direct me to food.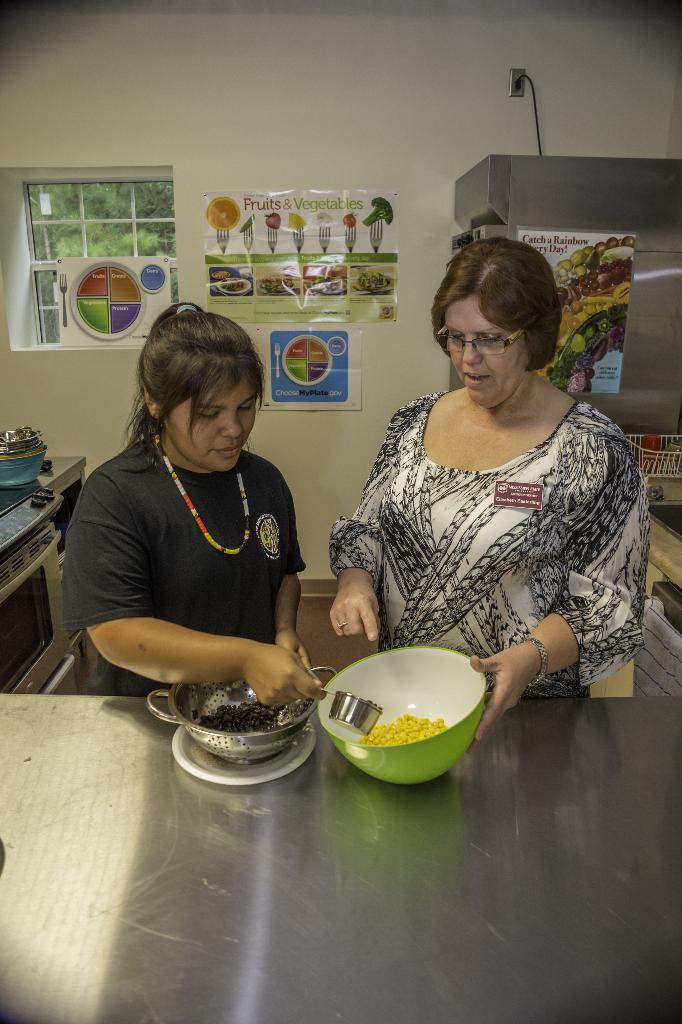
Direction: 318/211/339/225.
